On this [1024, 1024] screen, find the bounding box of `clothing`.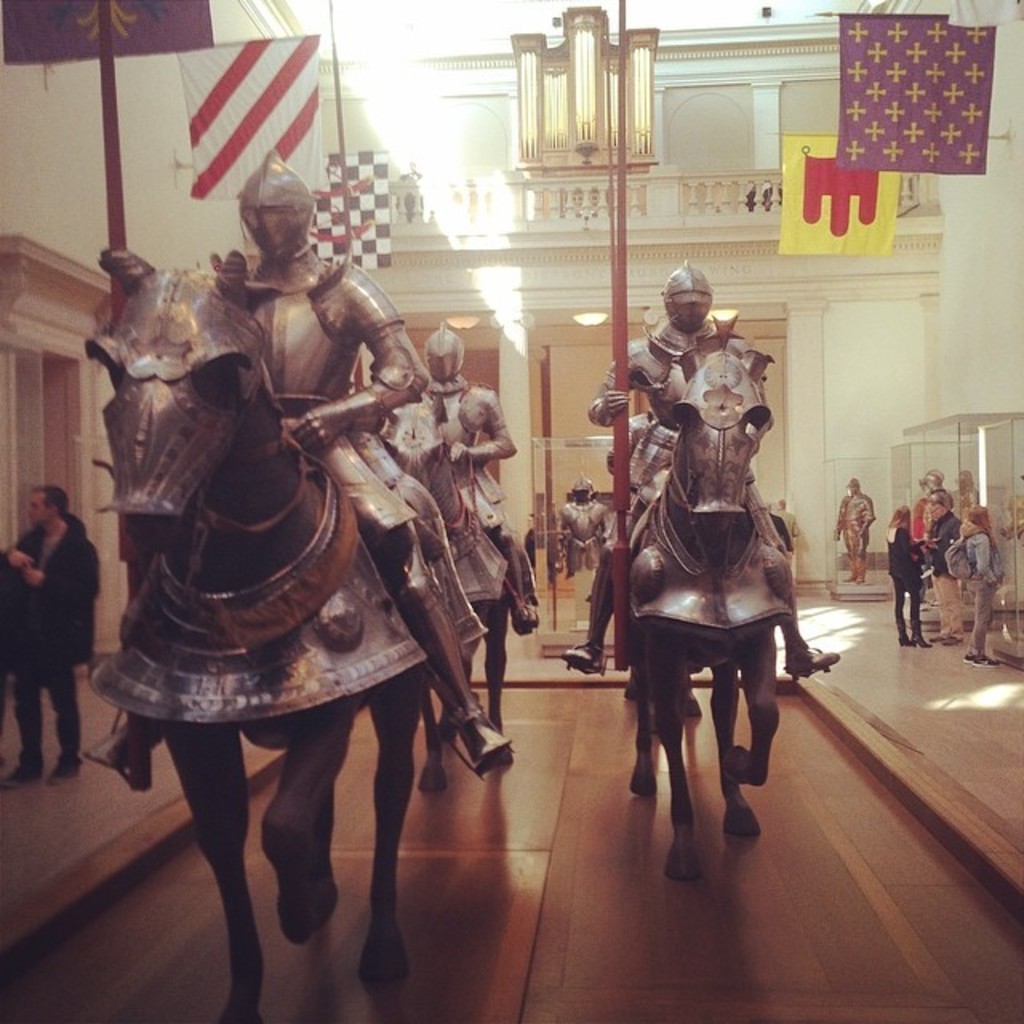
Bounding box: [left=930, top=512, right=962, bottom=576].
